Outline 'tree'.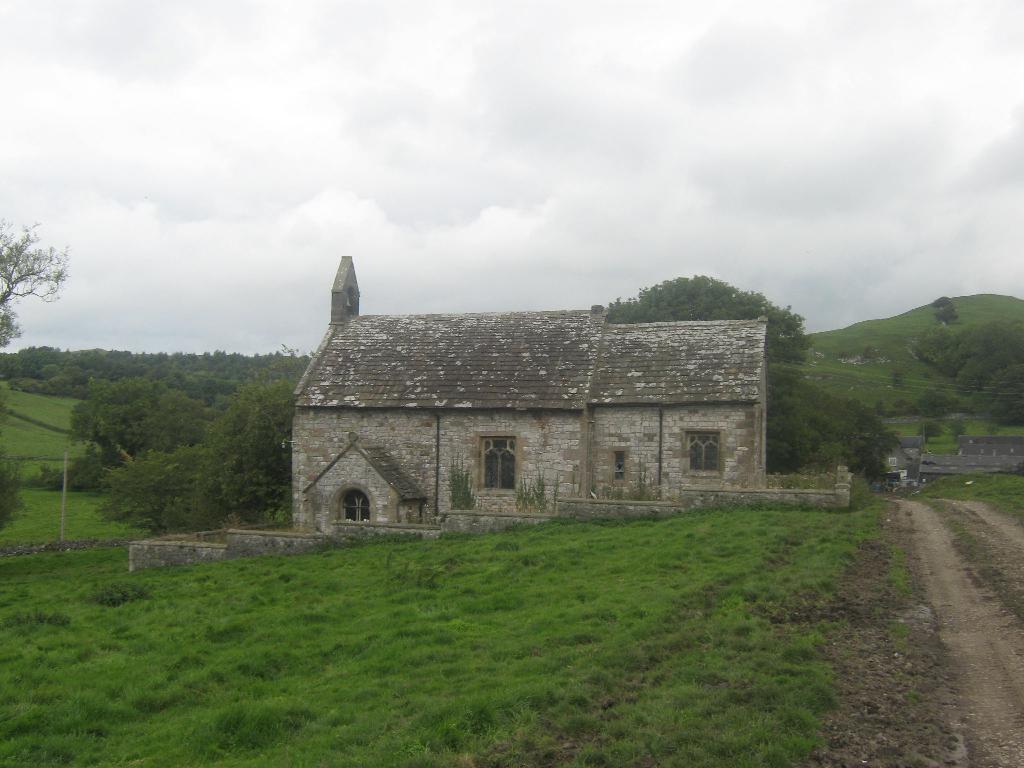
Outline: <bbox>599, 273, 809, 373</bbox>.
